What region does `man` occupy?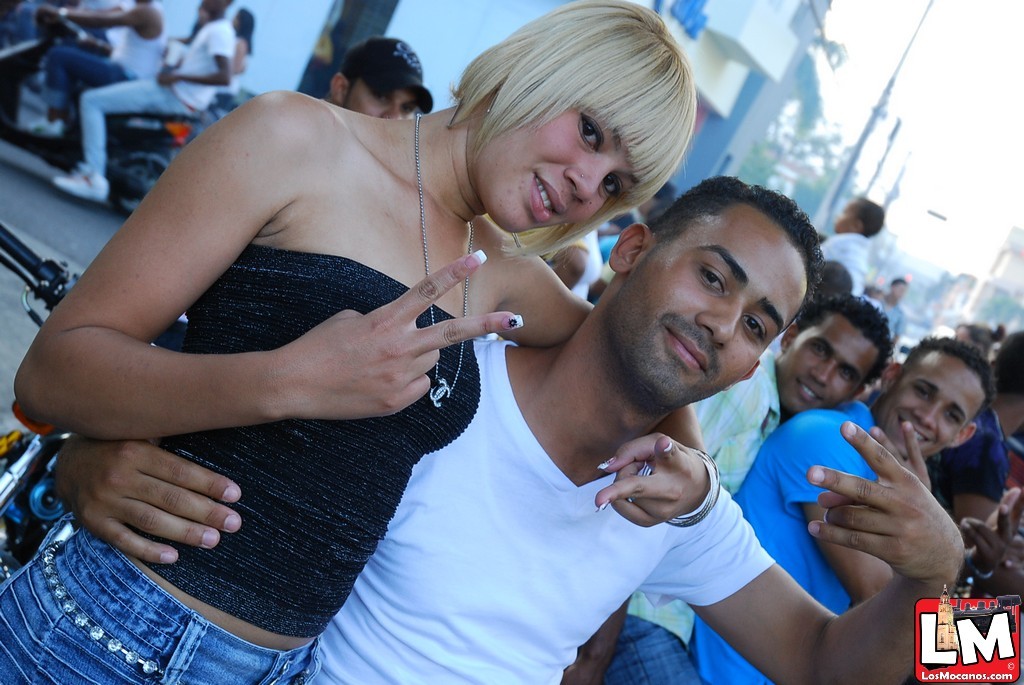
select_region(50, 176, 963, 684).
